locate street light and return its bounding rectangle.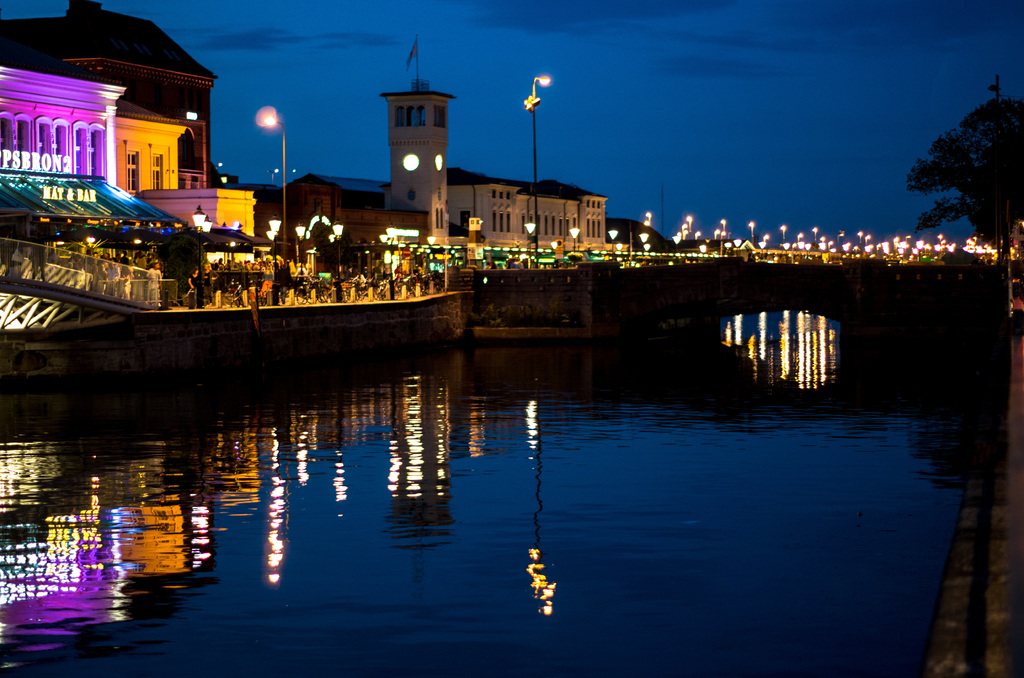
bbox=(748, 222, 754, 241).
